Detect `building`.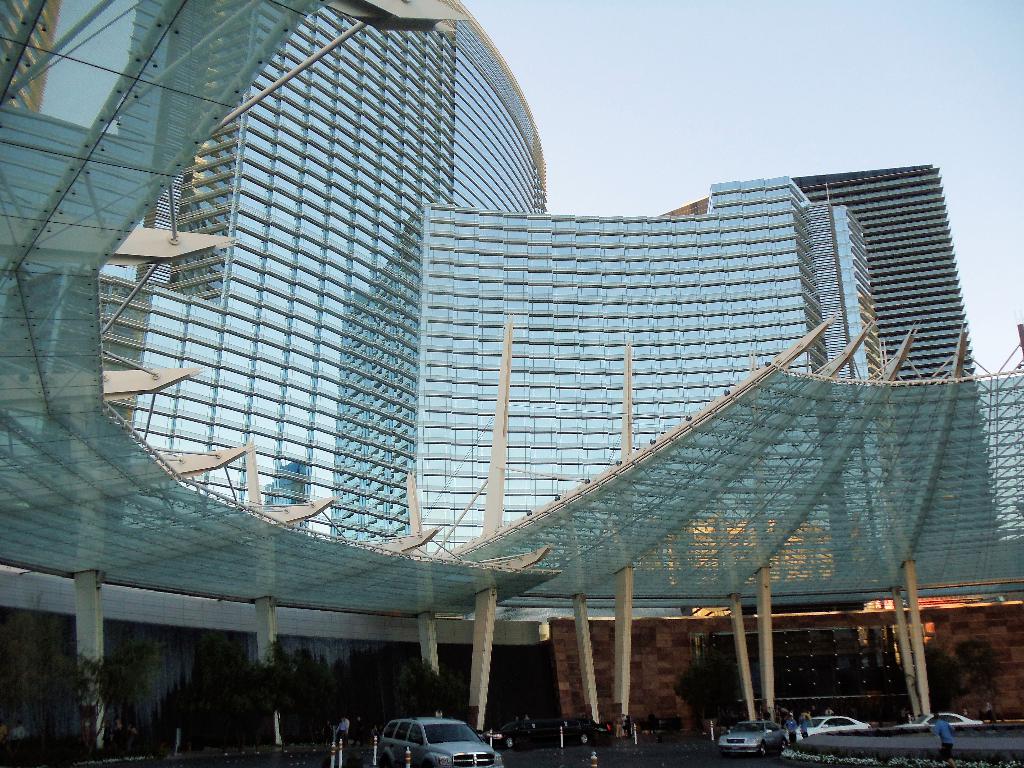
Detected at 0/0/1023/767.
